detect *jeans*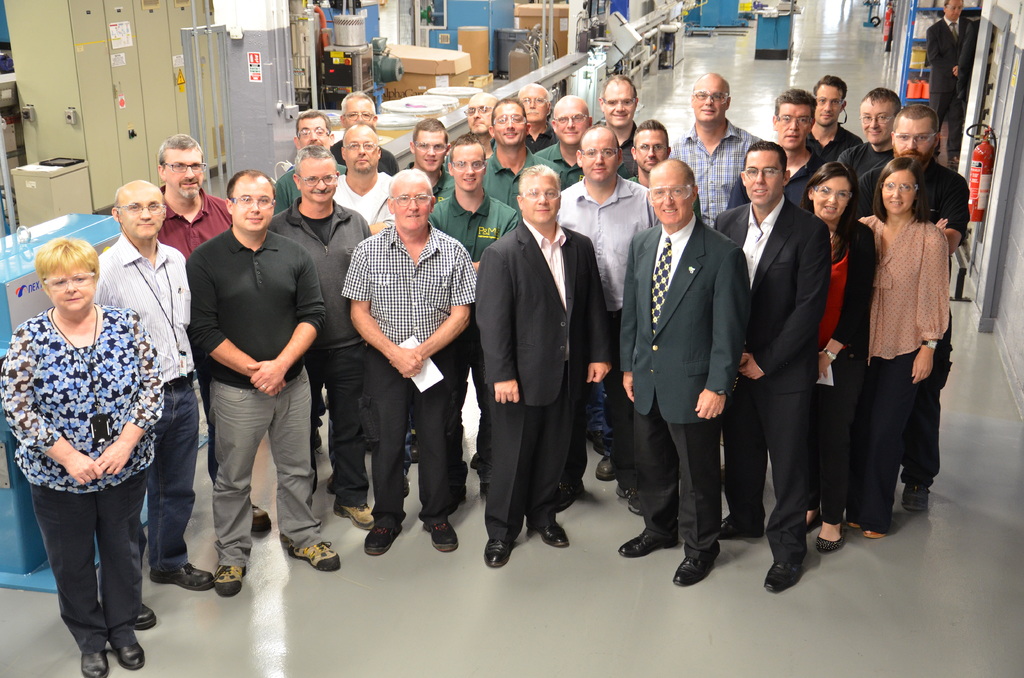
crop(583, 376, 613, 437)
